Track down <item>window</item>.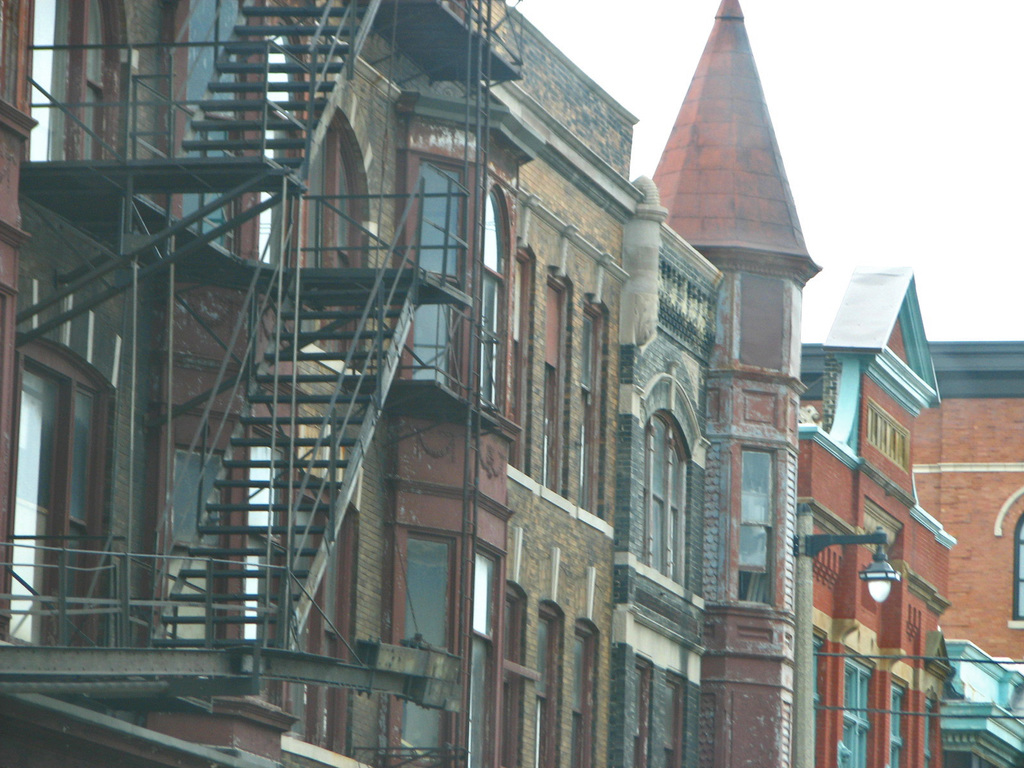
Tracked to [404,522,509,767].
